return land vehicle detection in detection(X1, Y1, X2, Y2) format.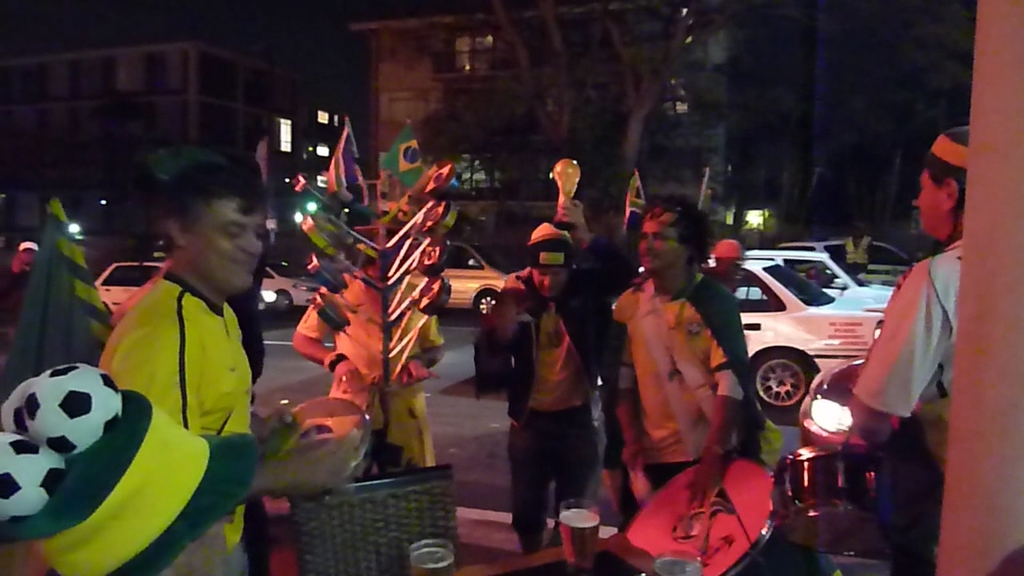
detection(702, 227, 914, 432).
